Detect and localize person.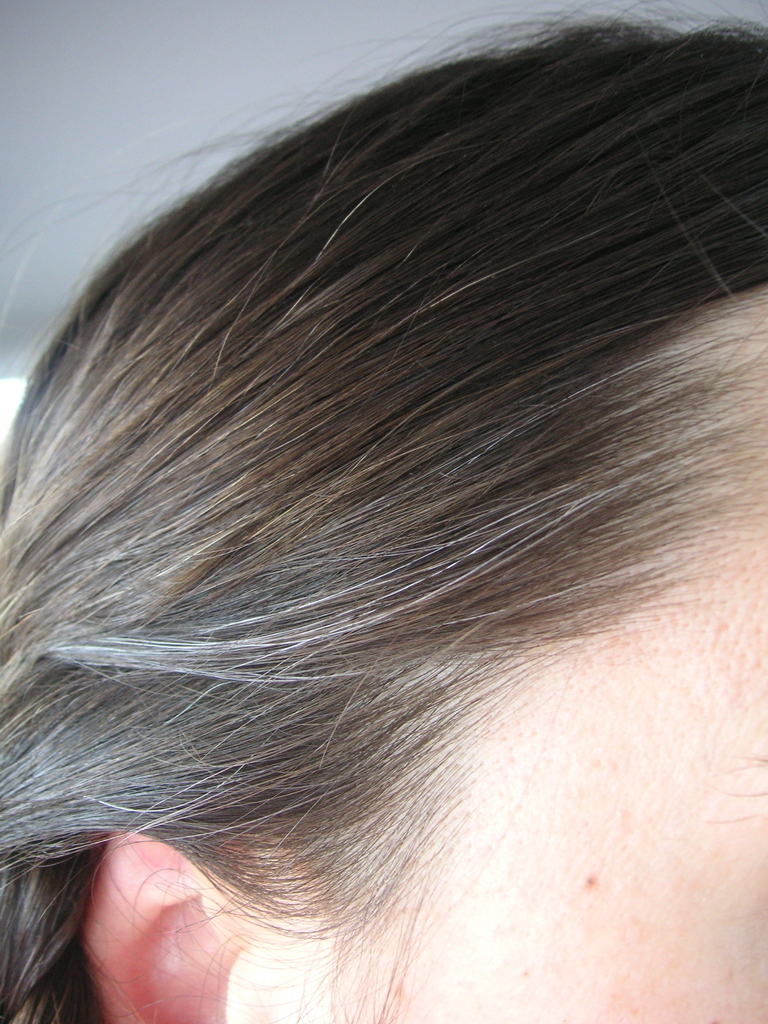
Localized at crop(0, 0, 767, 1023).
